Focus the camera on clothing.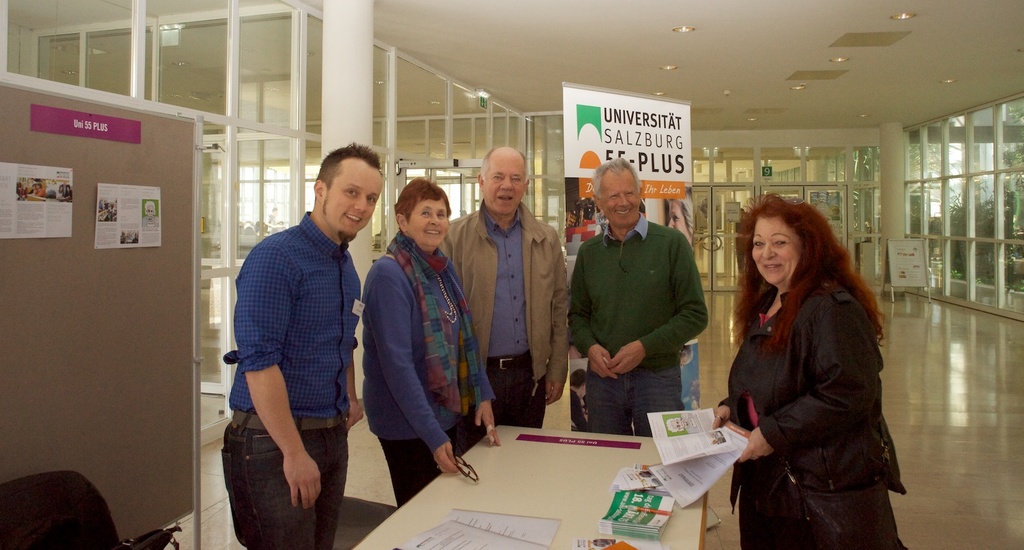
Focus region: region(573, 210, 711, 435).
